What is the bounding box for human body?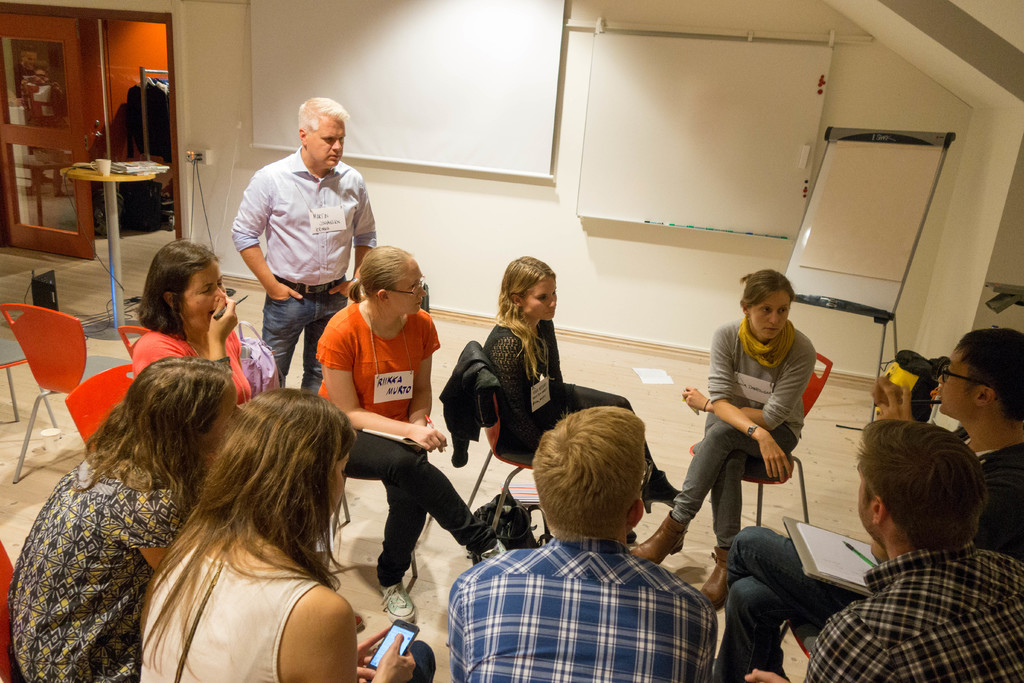
(142, 390, 435, 682).
